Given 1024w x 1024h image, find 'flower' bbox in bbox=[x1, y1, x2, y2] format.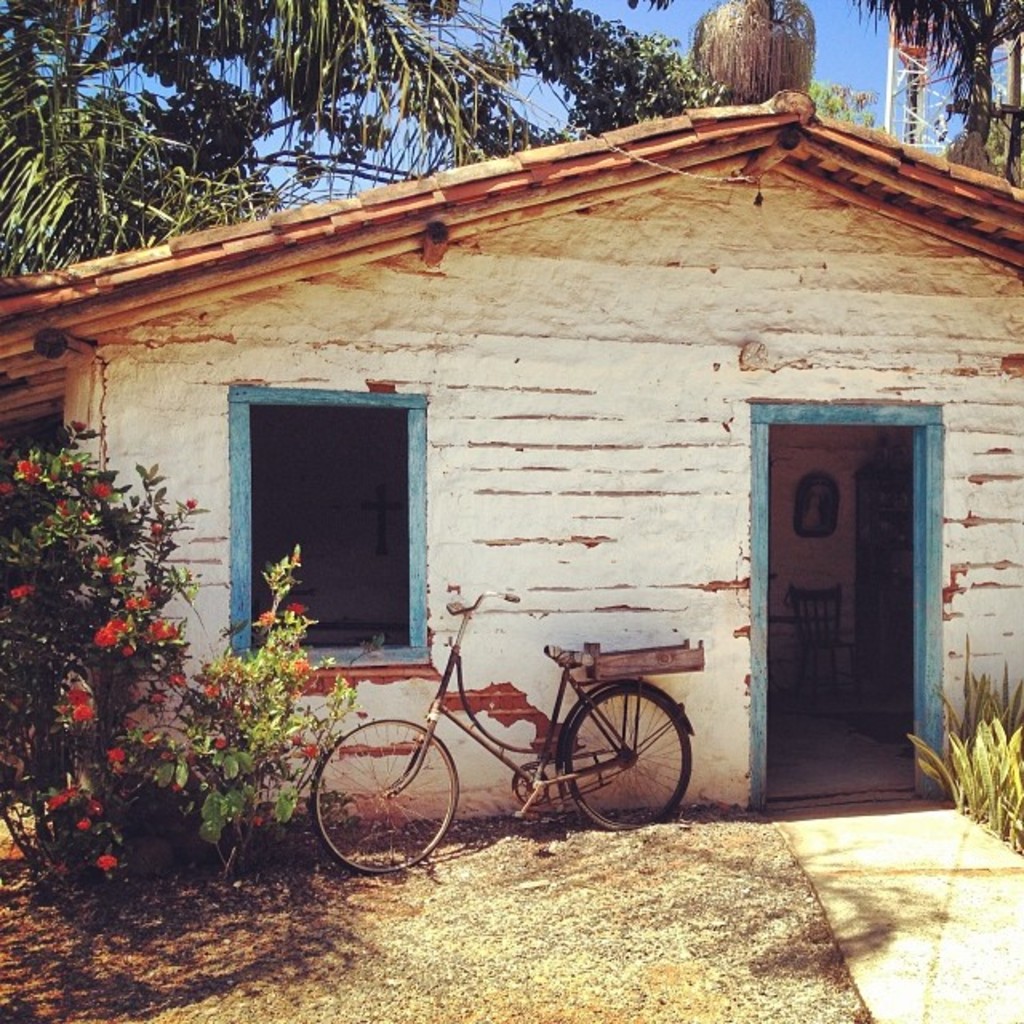
bbox=[152, 694, 165, 706].
